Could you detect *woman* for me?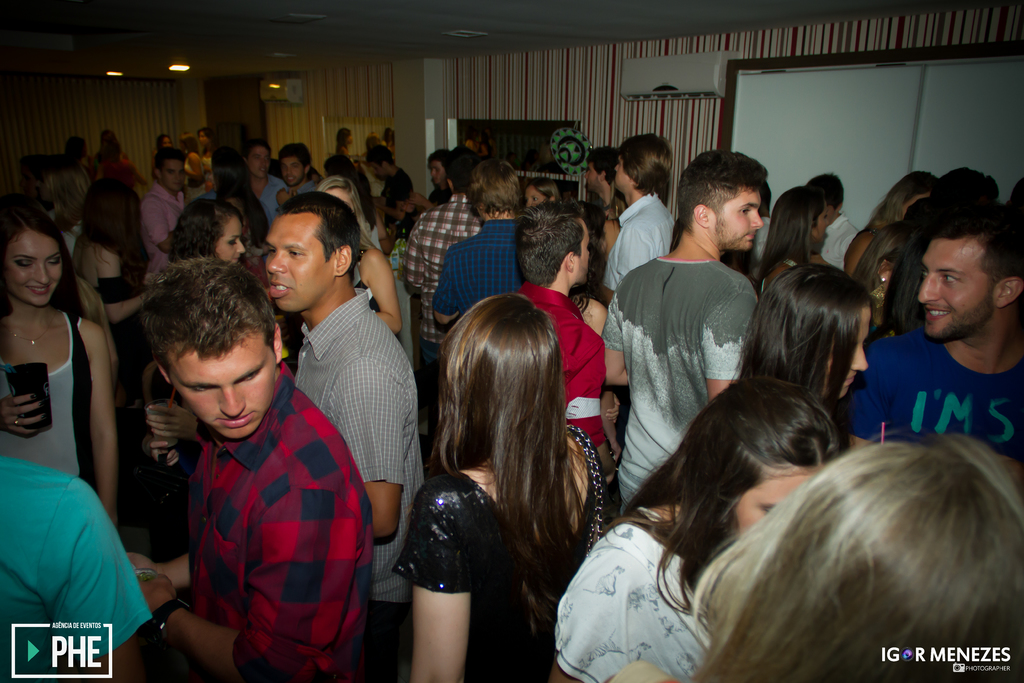
Detection result: l=610, t=424, r=1023, b=682.
